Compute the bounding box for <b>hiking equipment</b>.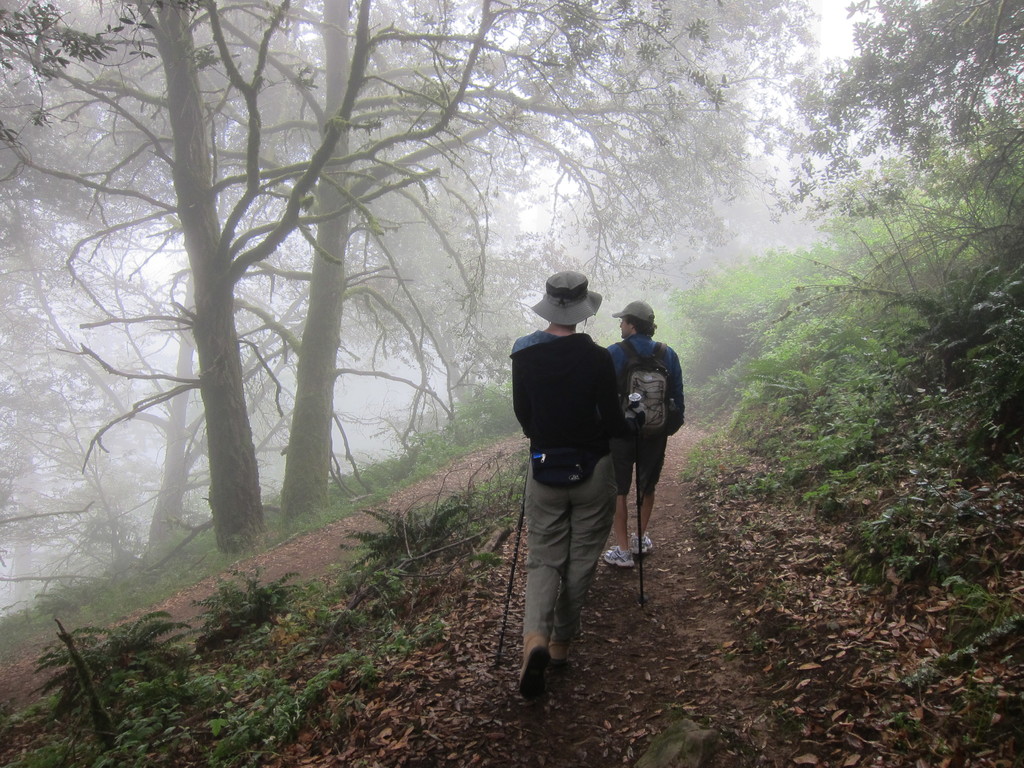
618:335:678:449.
